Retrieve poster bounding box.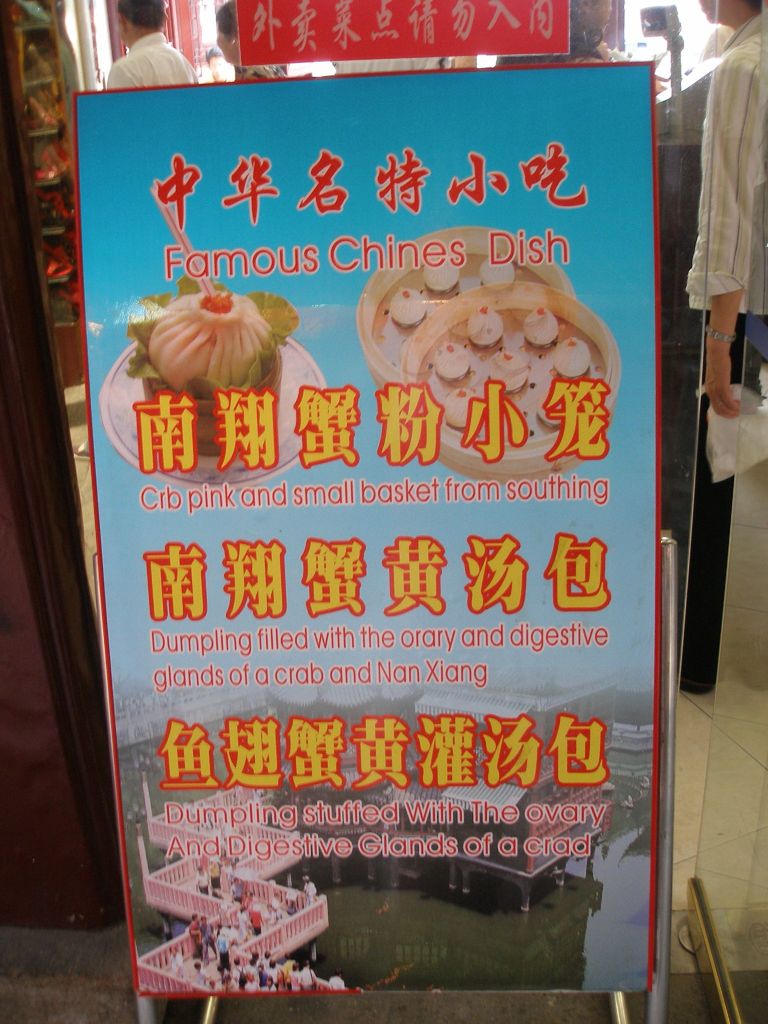
Bounding box: x1=77 y1=60 x2=657 y2=990.
